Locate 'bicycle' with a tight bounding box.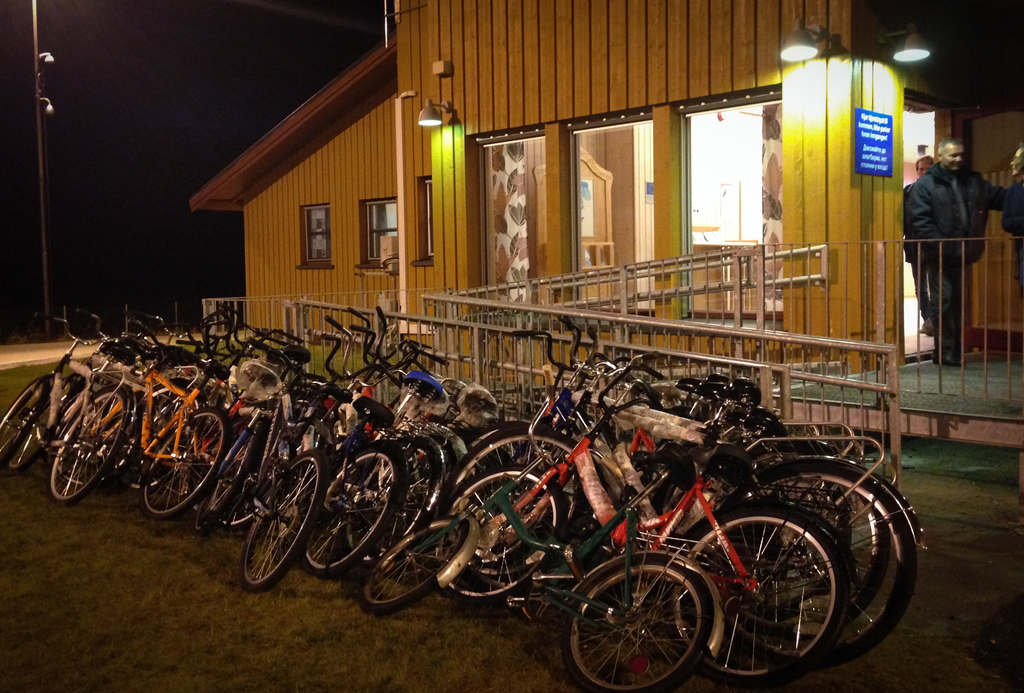
rect(361, 368, 727, 692).
